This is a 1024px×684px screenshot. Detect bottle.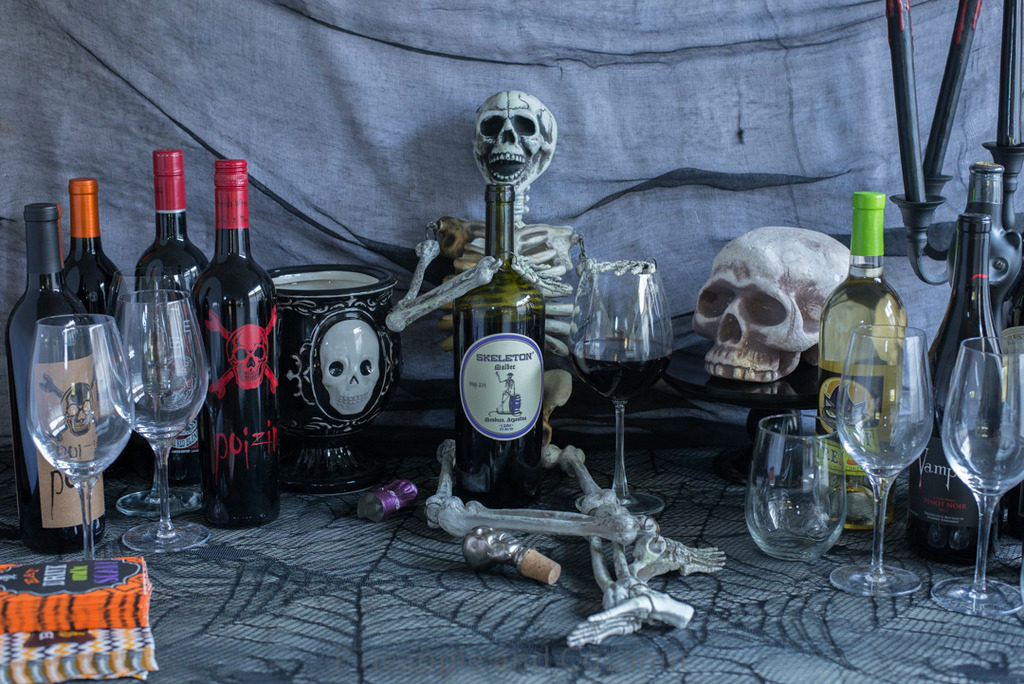
(125, 144, 226, 327).
